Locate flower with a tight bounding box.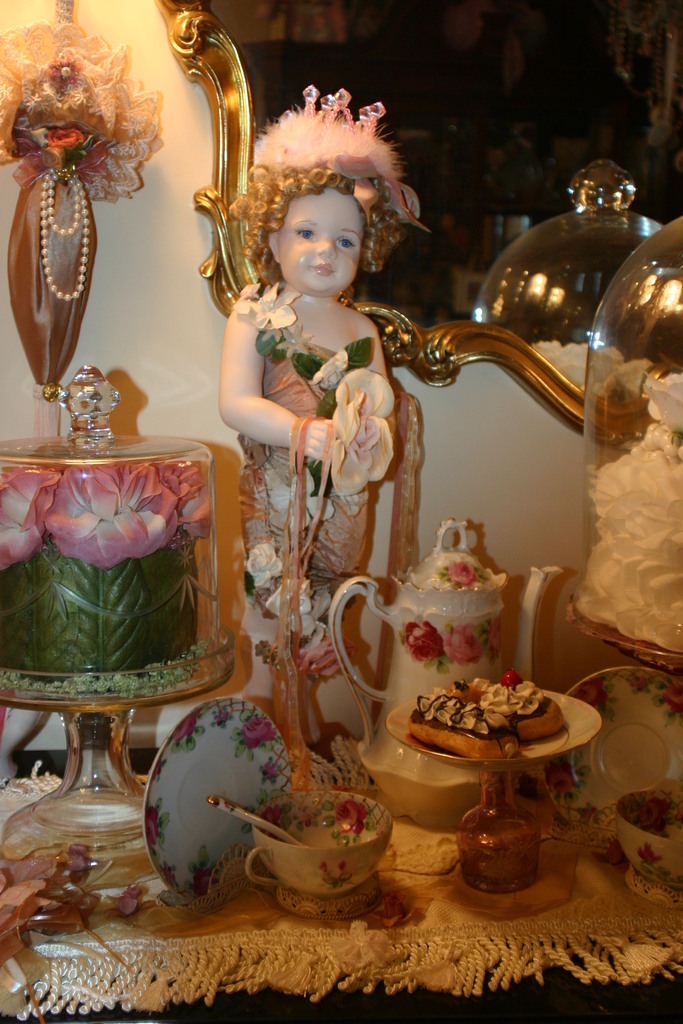
<box>635,840,663,867</box>.
